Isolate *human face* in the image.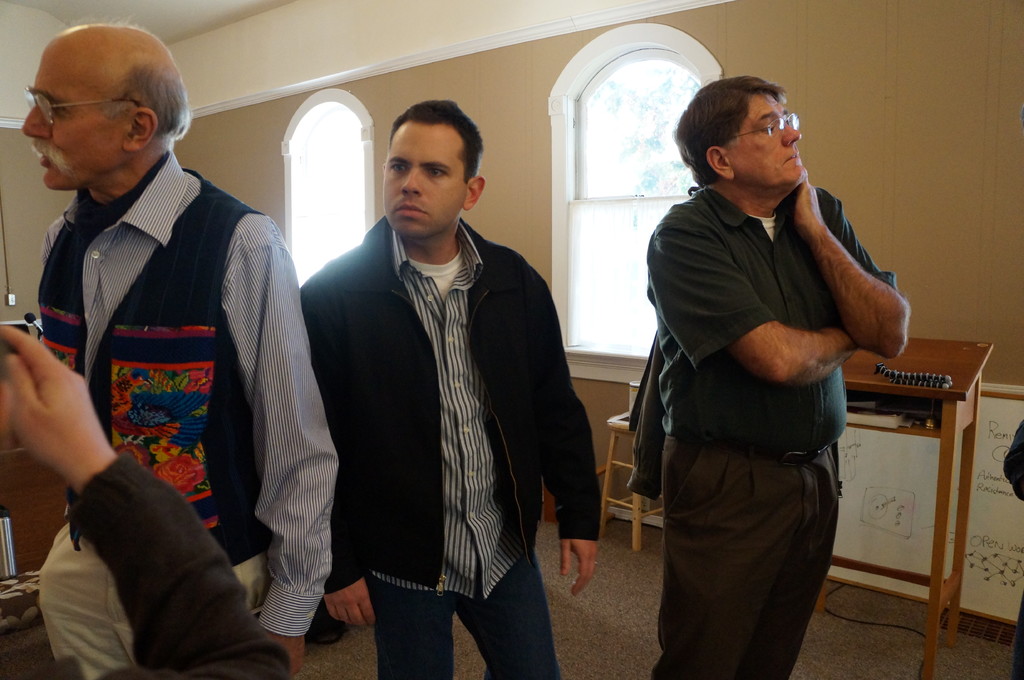
Isolated region: bbox=(382, 120, 470, 235).
